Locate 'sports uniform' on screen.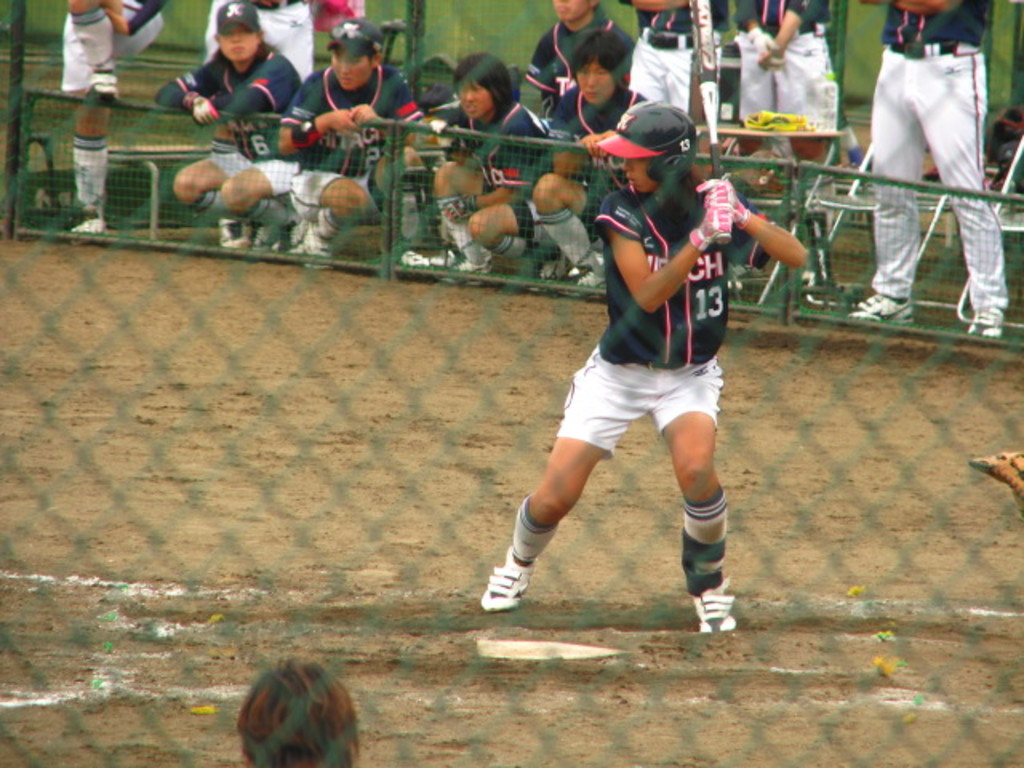
On screen at [x1=469, y1=101, x2=736, y2=634].
